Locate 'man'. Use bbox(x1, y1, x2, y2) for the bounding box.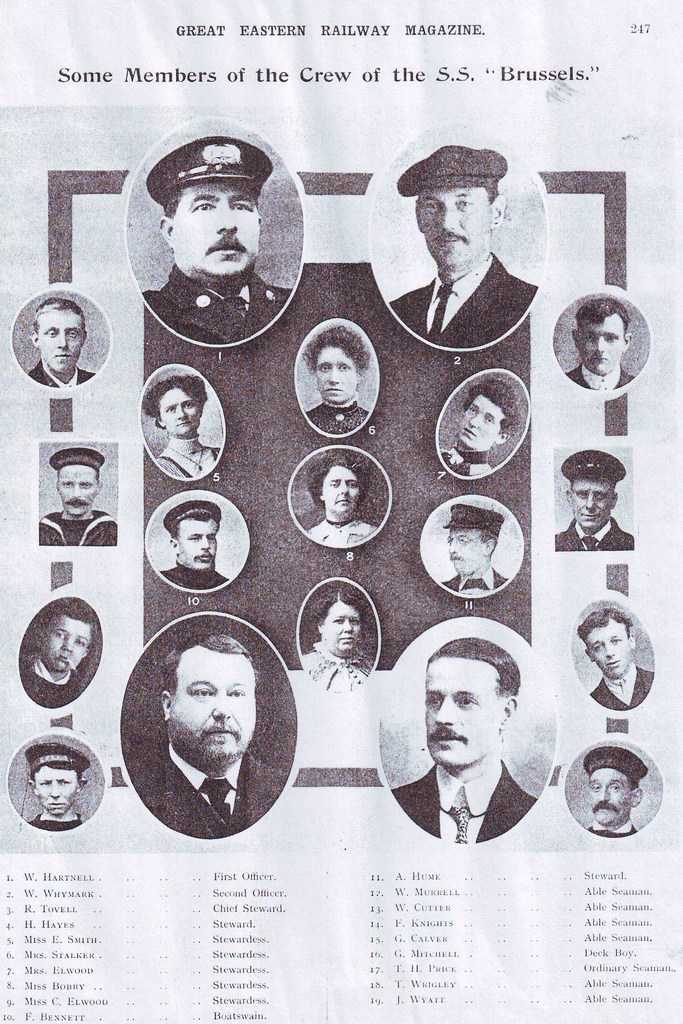
bbox(577, 302, 638, 384).
